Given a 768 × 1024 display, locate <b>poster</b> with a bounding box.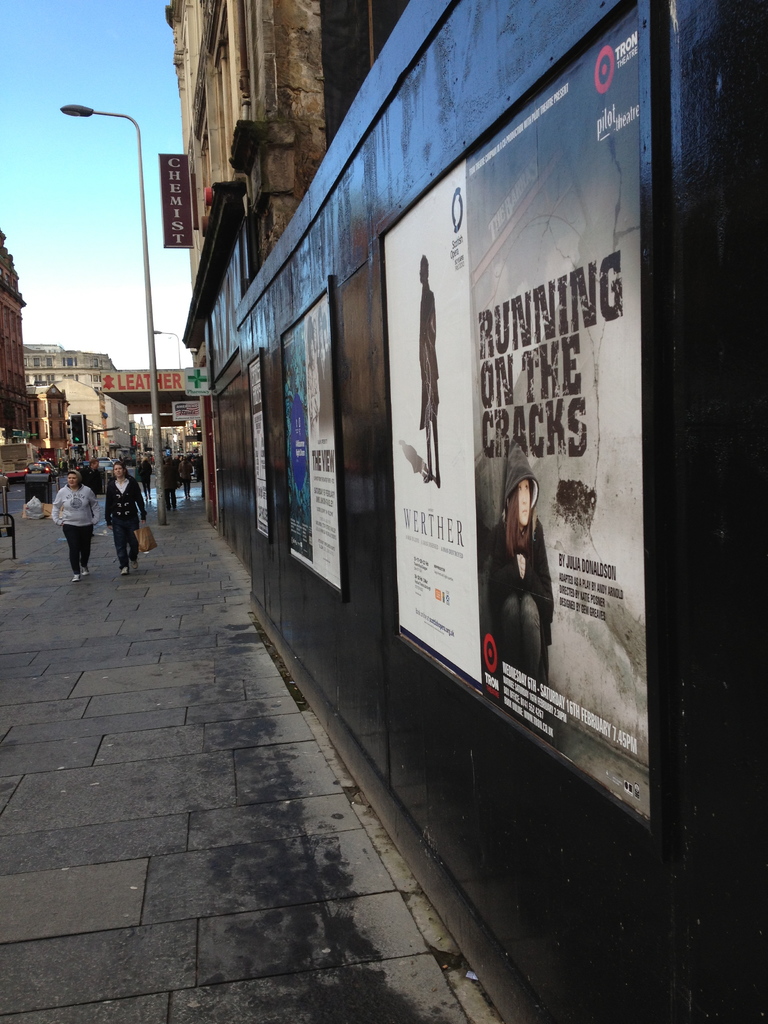
Located: detection(284, 296, 345, 596).
